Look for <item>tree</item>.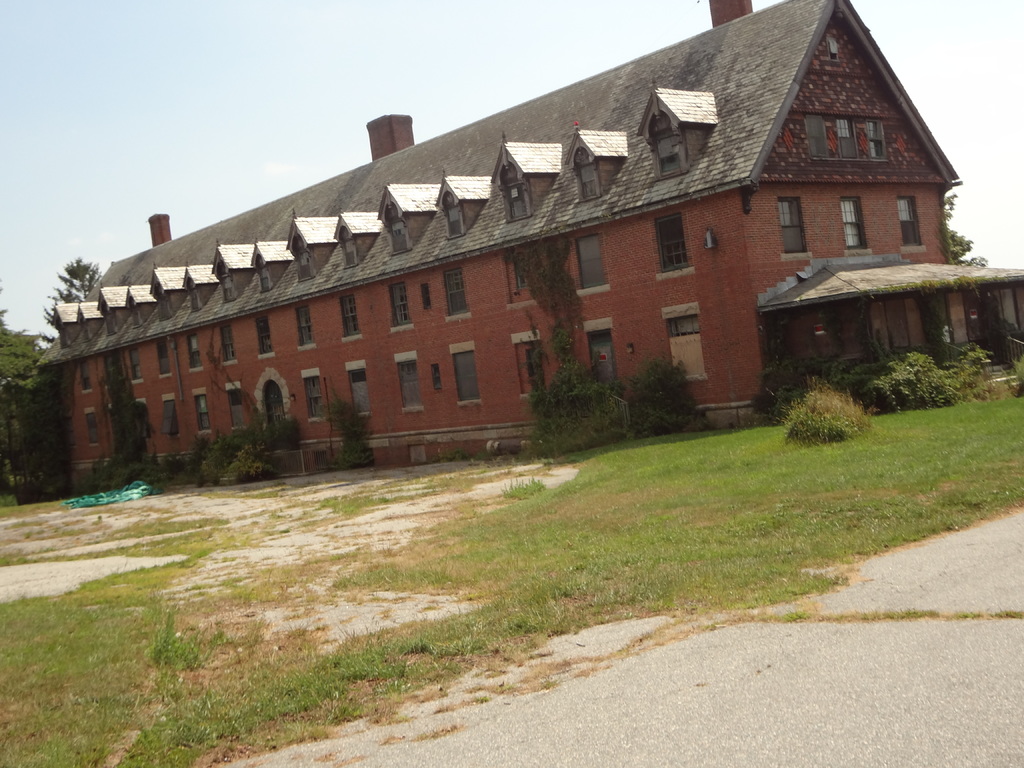
Found: [35,254,106,342].
